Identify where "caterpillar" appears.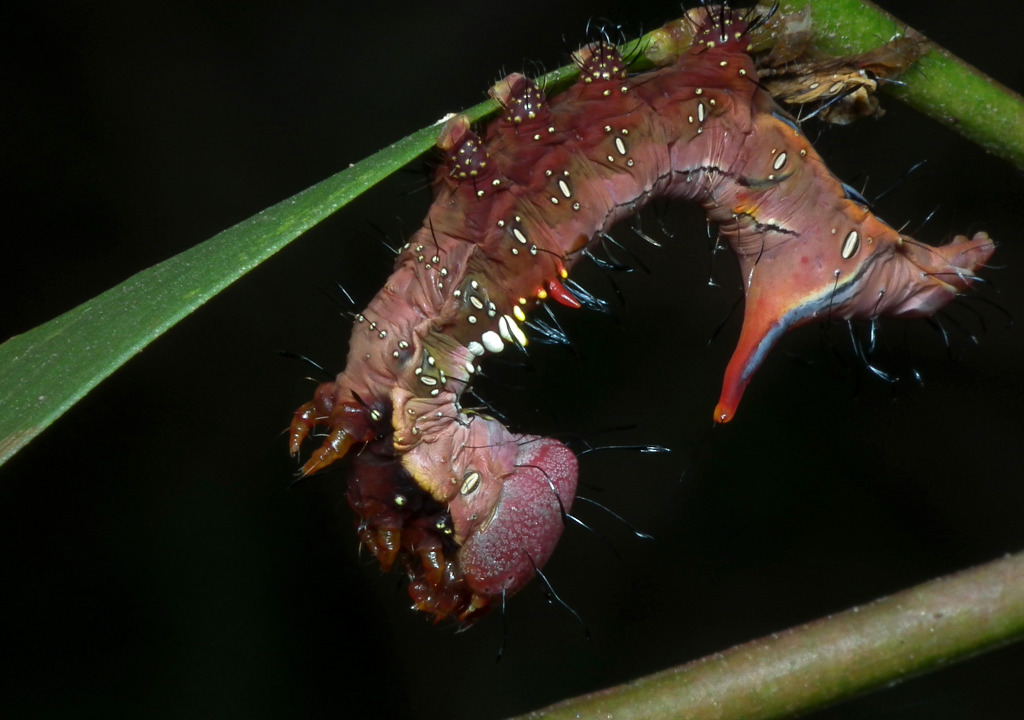
Appears at 288, 0, 1012, 620.
